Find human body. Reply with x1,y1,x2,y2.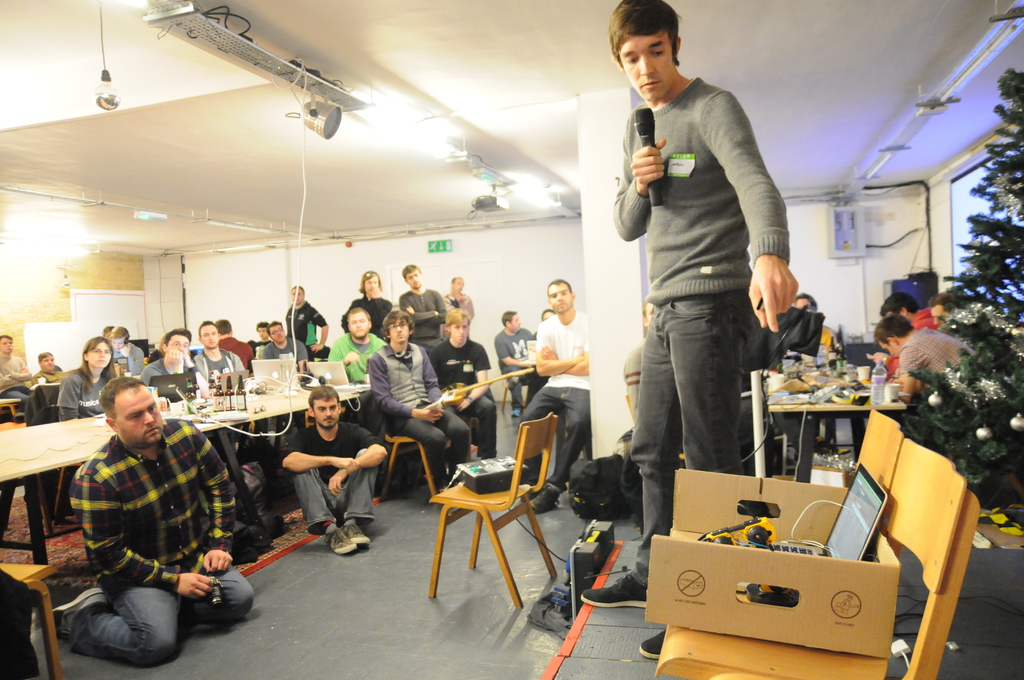
582,0,800,659.
